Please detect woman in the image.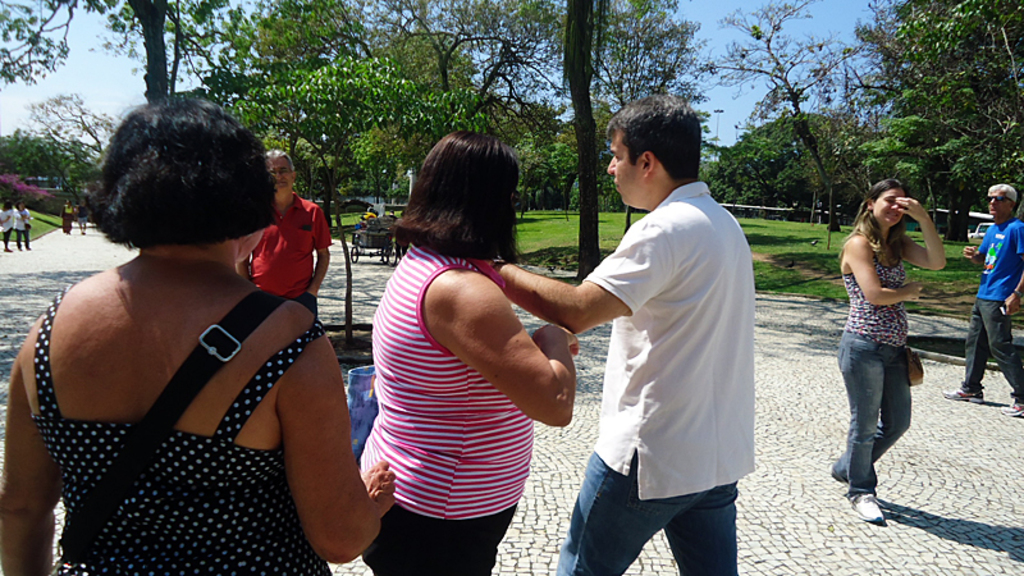
{"x1": 31, "y1": 102, "x2": 371, "y2": 575}.
